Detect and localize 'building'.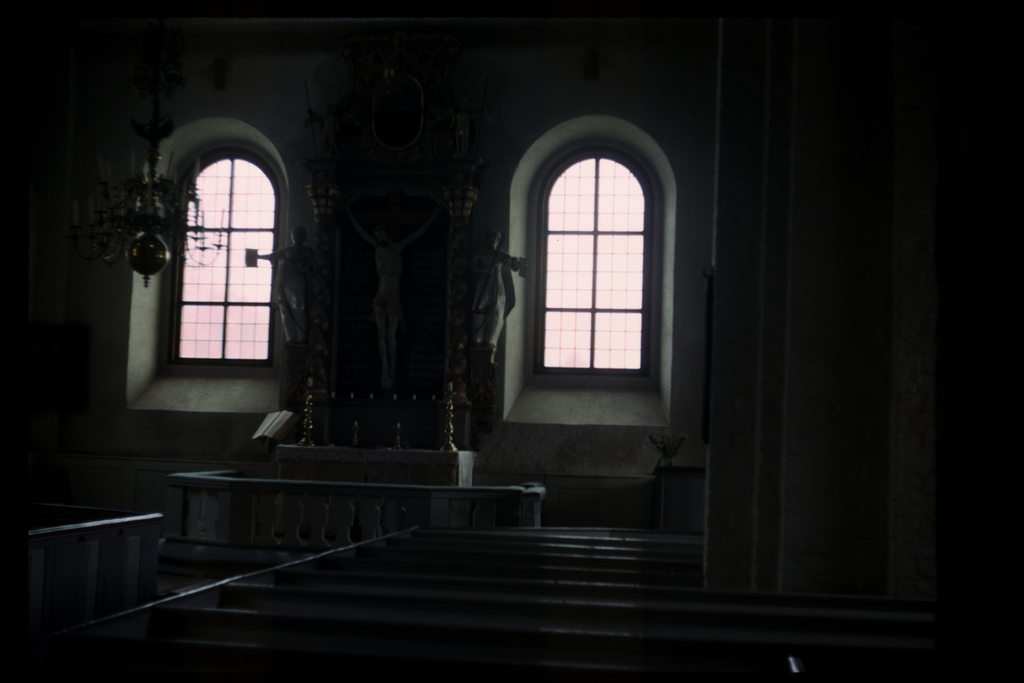
Localized at locate(0, 0, 1019, 682).
